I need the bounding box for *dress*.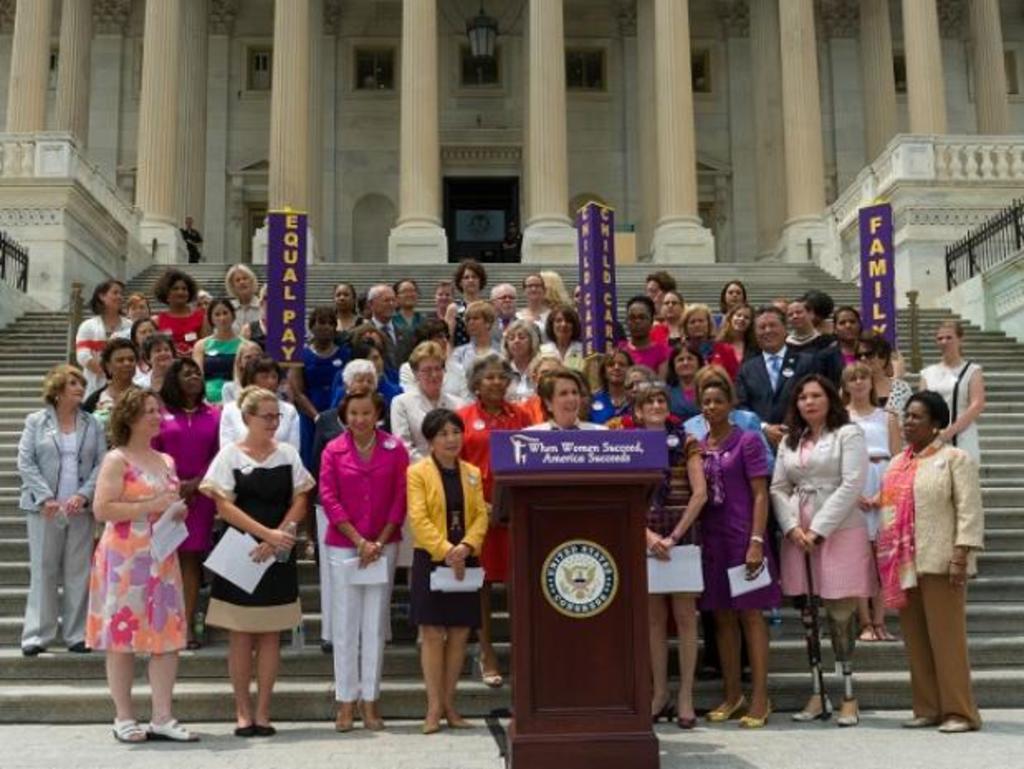
Here it is: bbox=(157, 395, 220, 551).
